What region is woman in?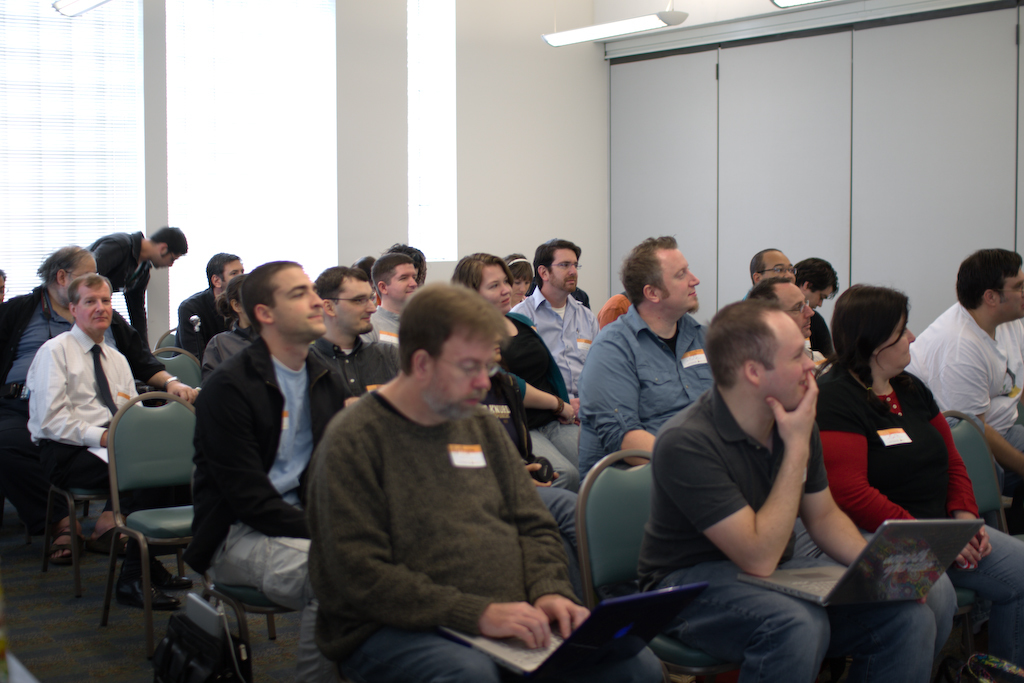
Rect(206, 276, 261, 377).
